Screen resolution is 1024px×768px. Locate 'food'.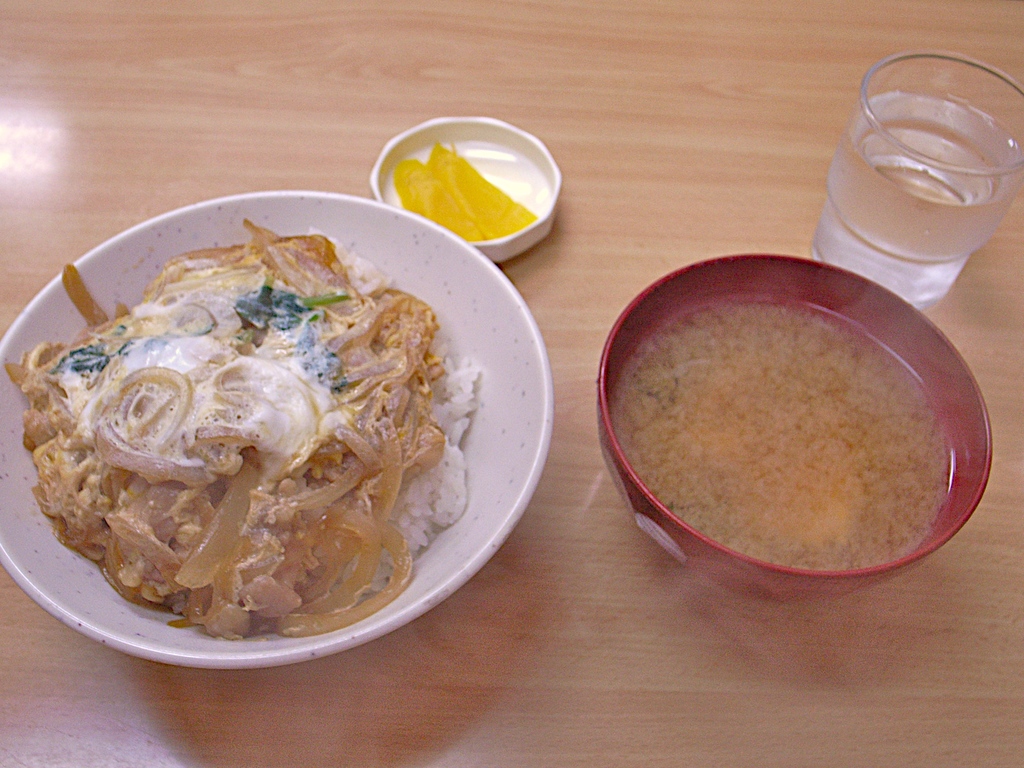
(383,139,536,242).
